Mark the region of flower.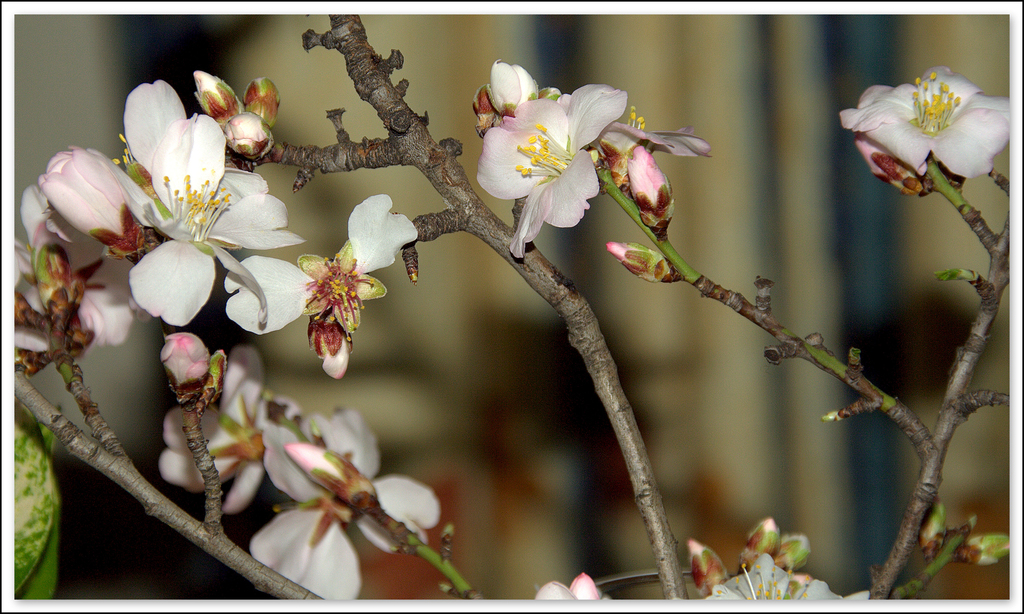
Region: <region>703, 546, 874, 601</region>.
